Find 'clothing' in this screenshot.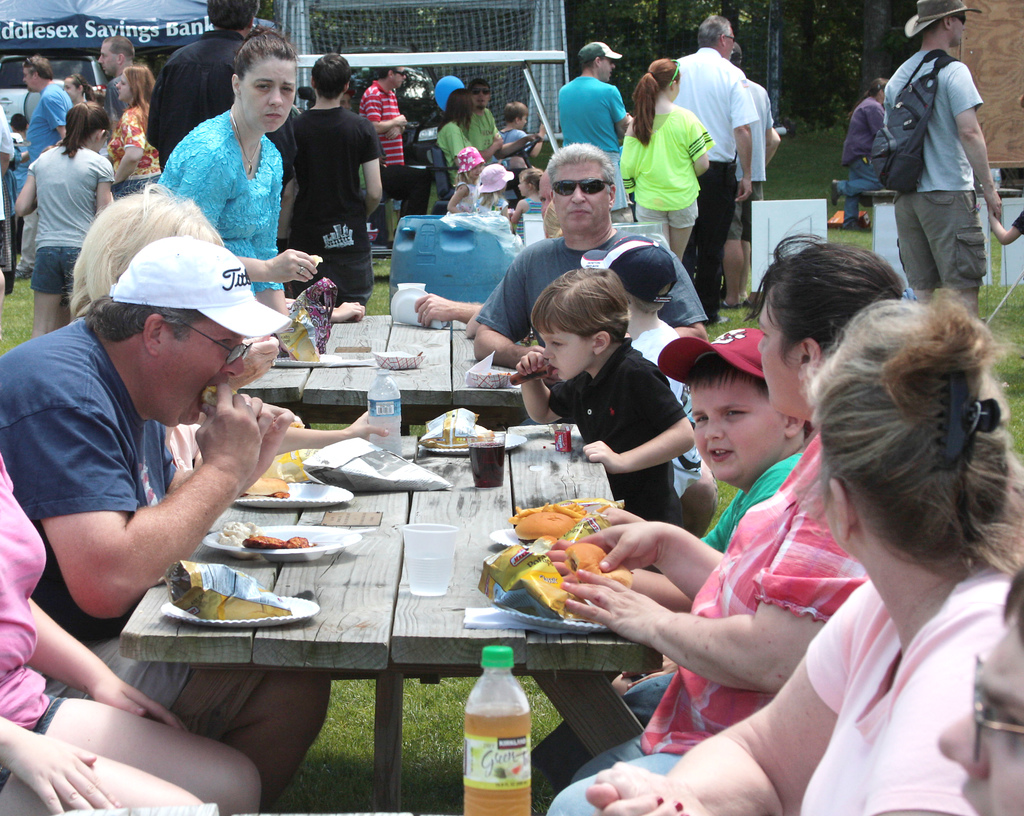
The bounding box for 'clothing' is (left=700, top=449, right=796, bottom=554).
